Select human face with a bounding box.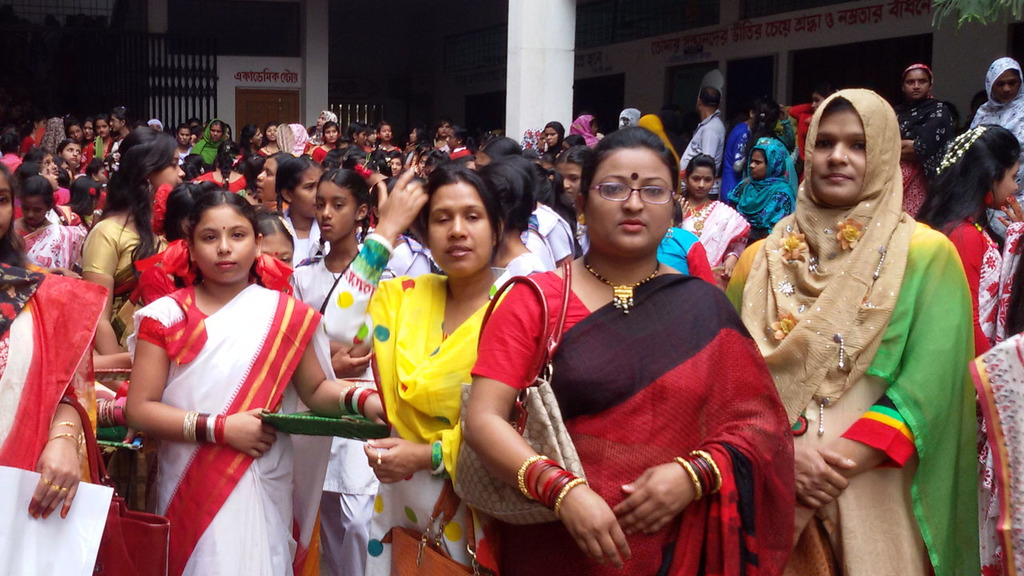
crop(153, 152, 181, 186).
